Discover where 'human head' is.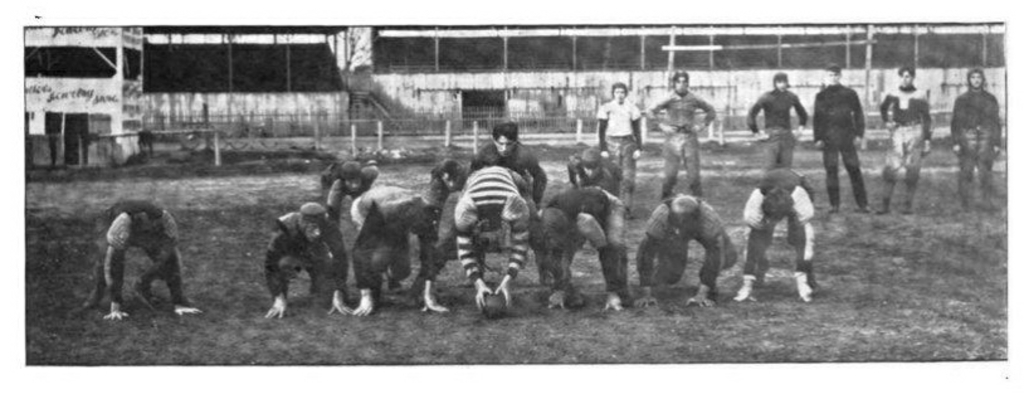
Discovered at 969/65/984/91.
